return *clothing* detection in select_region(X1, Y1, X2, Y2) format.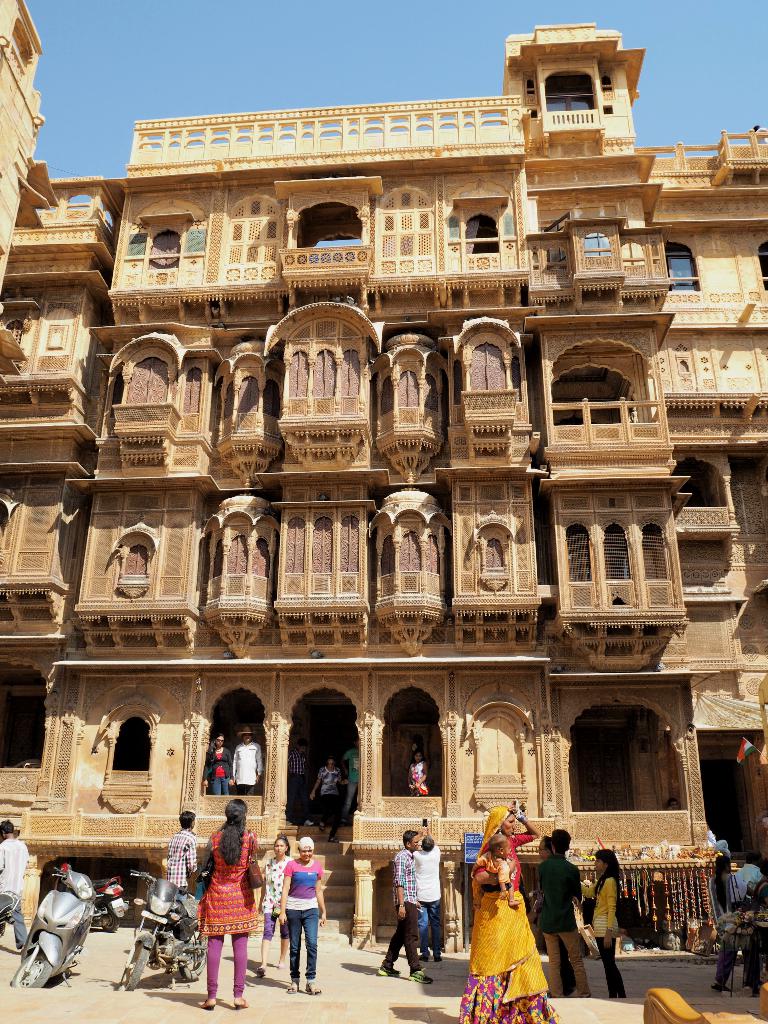
select_region(735, 863, 760, 899).
